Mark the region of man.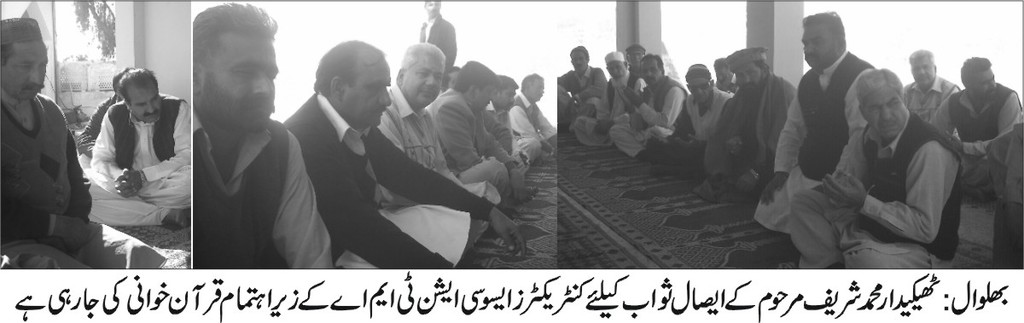
Region: x1=154 y1=18 x2=323 y2=283.
